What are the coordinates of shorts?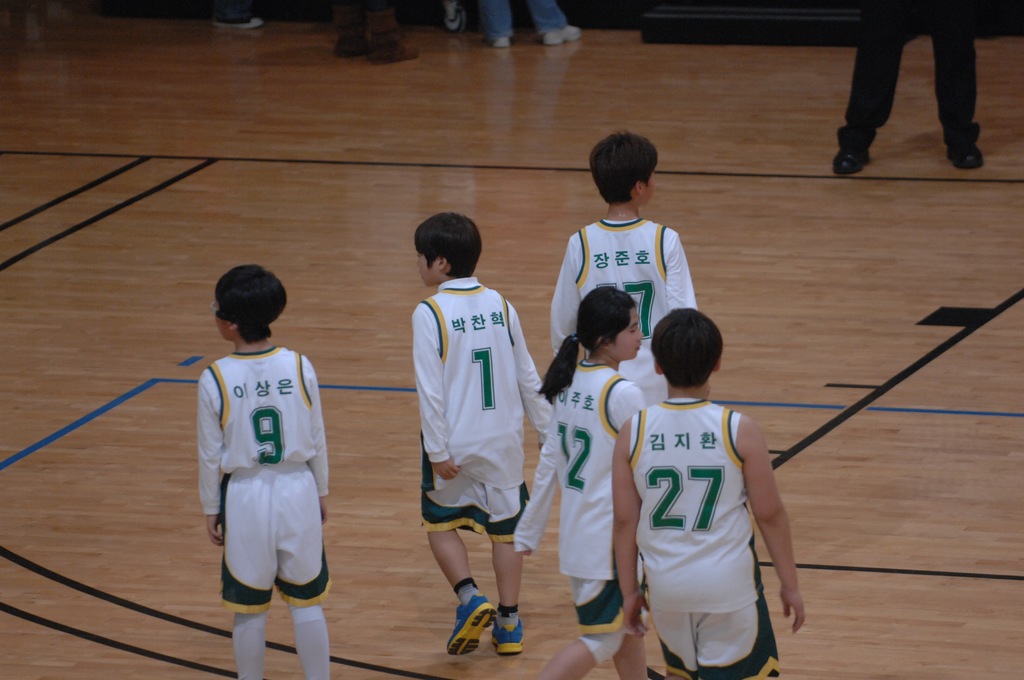
rect(554, 567, 649, 668).
